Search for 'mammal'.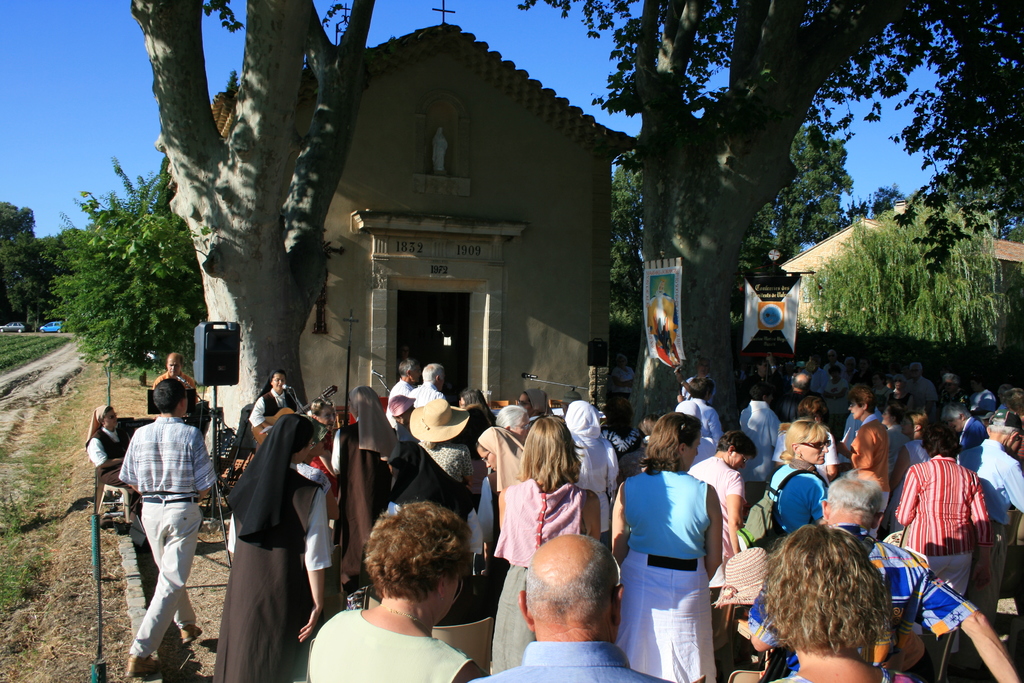
Found at region(460, 383, 492, 415).
